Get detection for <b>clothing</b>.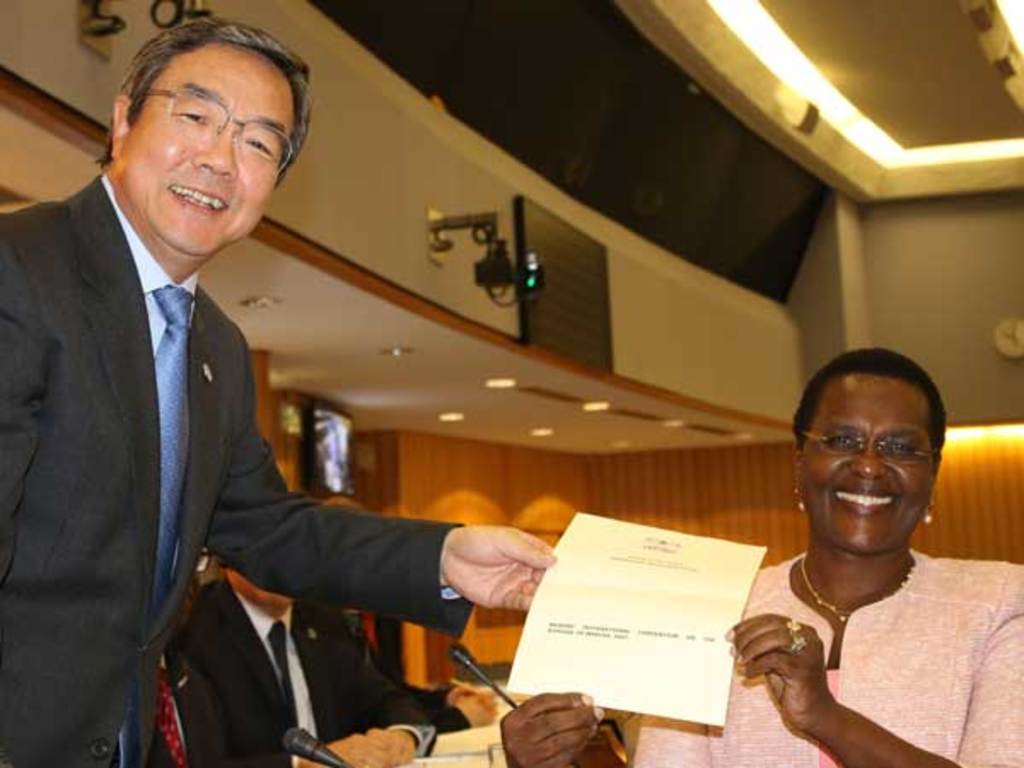
Detection: {"x1": 631, "y1": 551, "x2": 1022, "y2": 766}.
